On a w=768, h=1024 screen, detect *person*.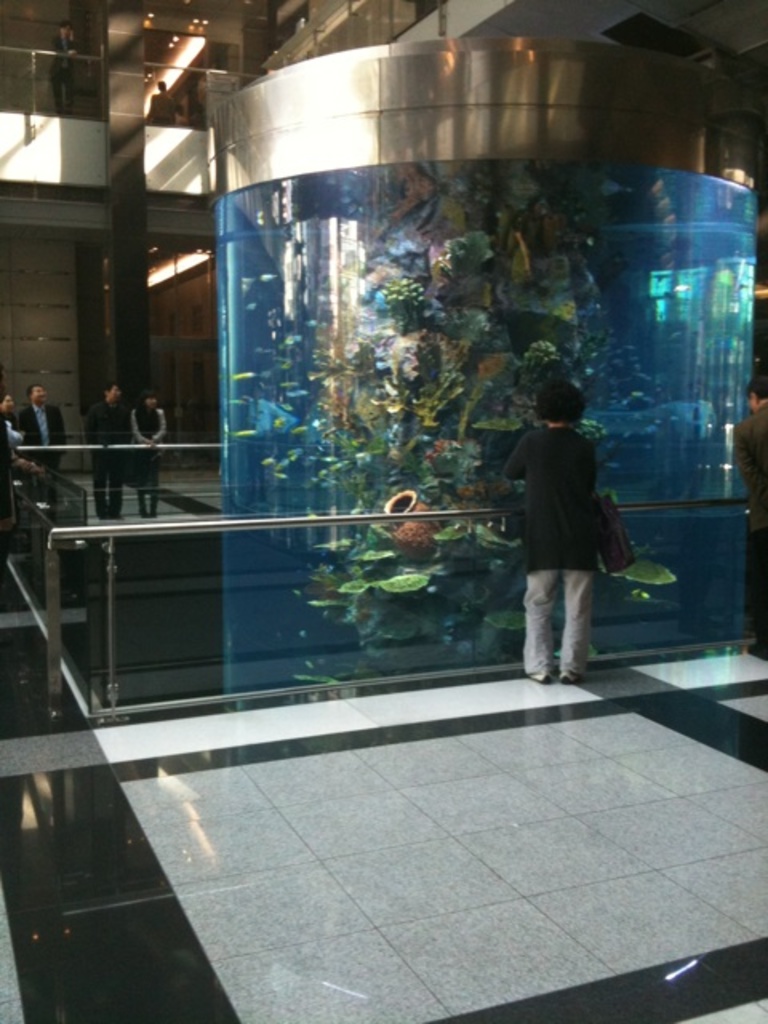
154 80 176 120.
